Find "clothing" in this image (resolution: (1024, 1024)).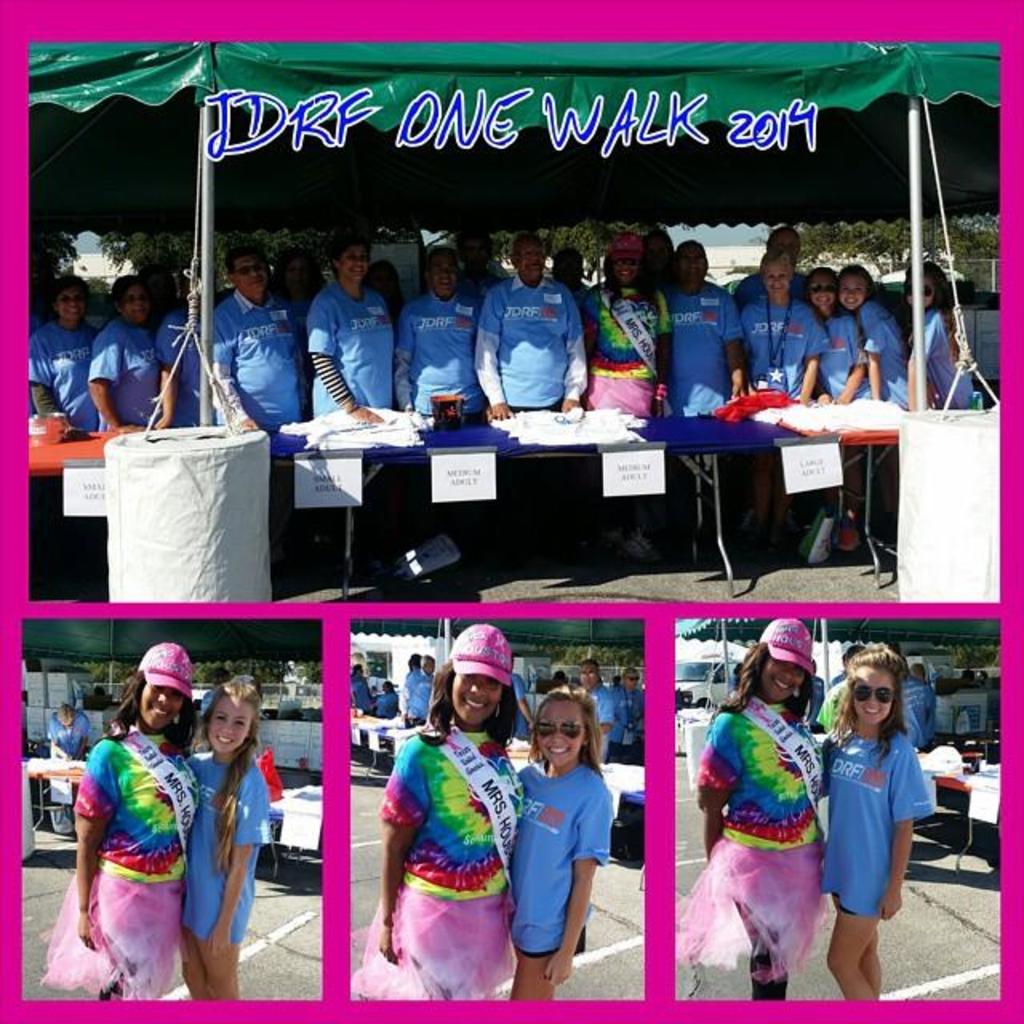
left=368, top=718, right=530, bottom=997.
